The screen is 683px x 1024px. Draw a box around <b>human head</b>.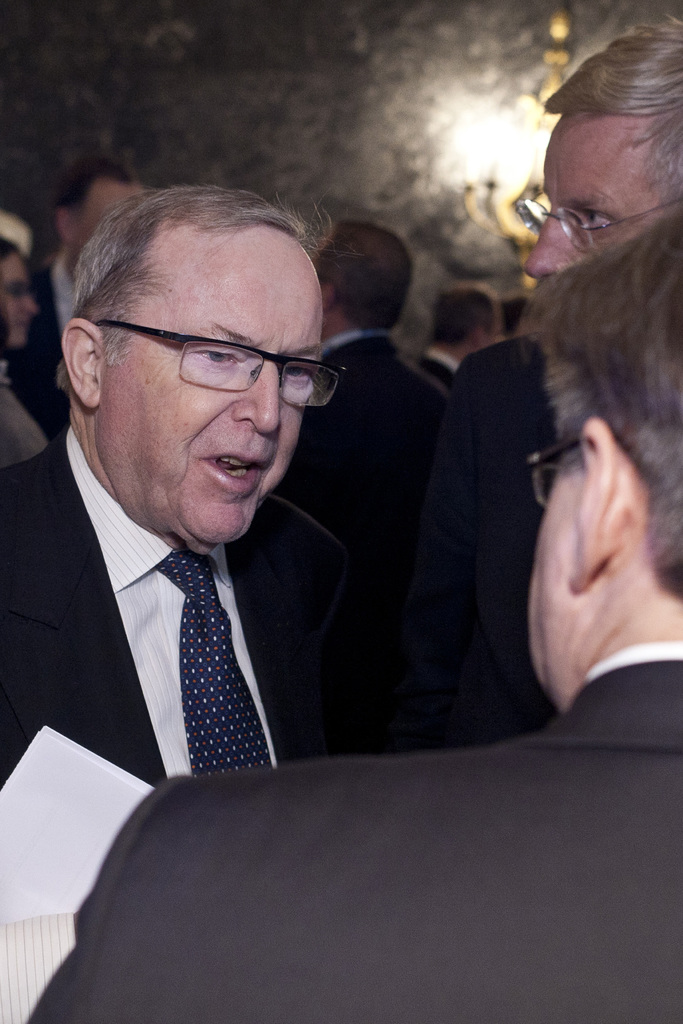
49,164,145,260.
